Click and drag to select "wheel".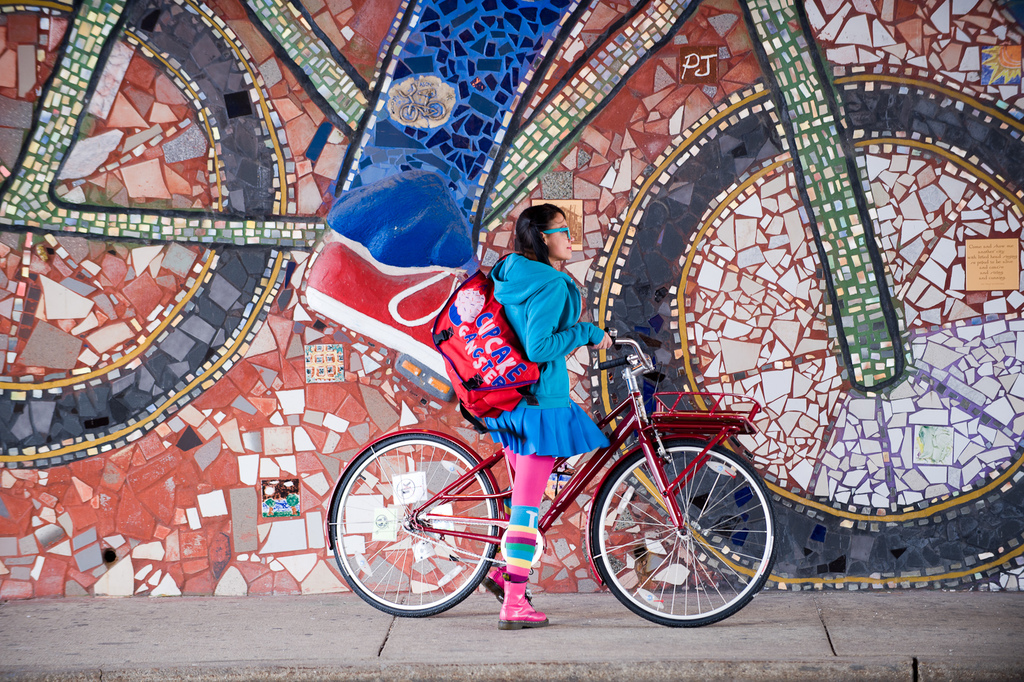
Selection: box(592, 438, 773, 643).
